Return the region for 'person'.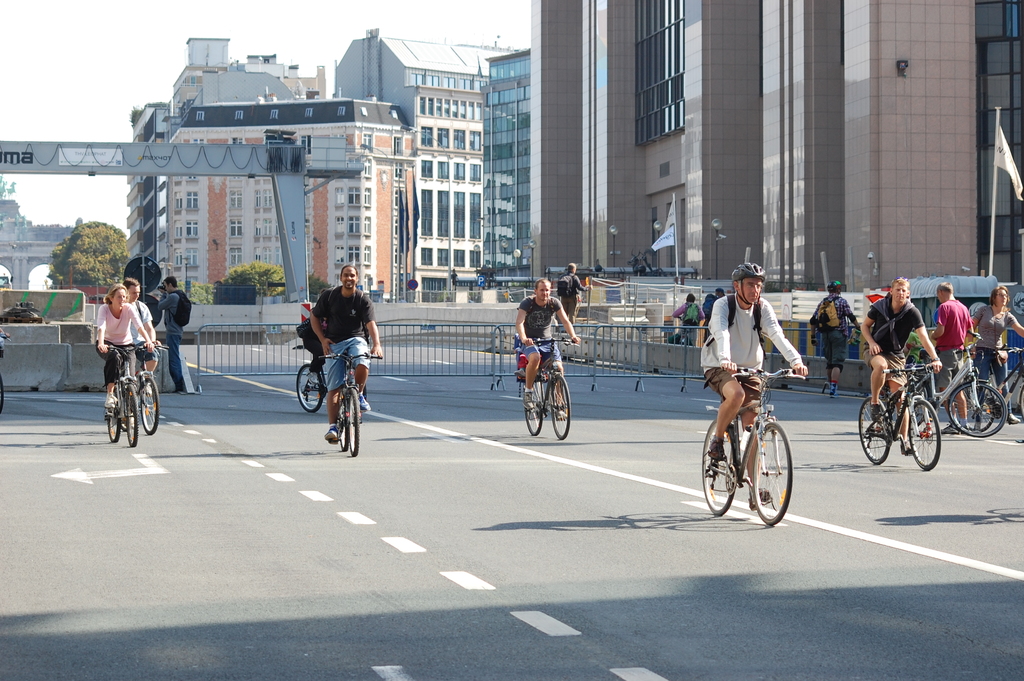
{"x1": 972, "y1": 284, "x2": 1023, "y2": 422}.
